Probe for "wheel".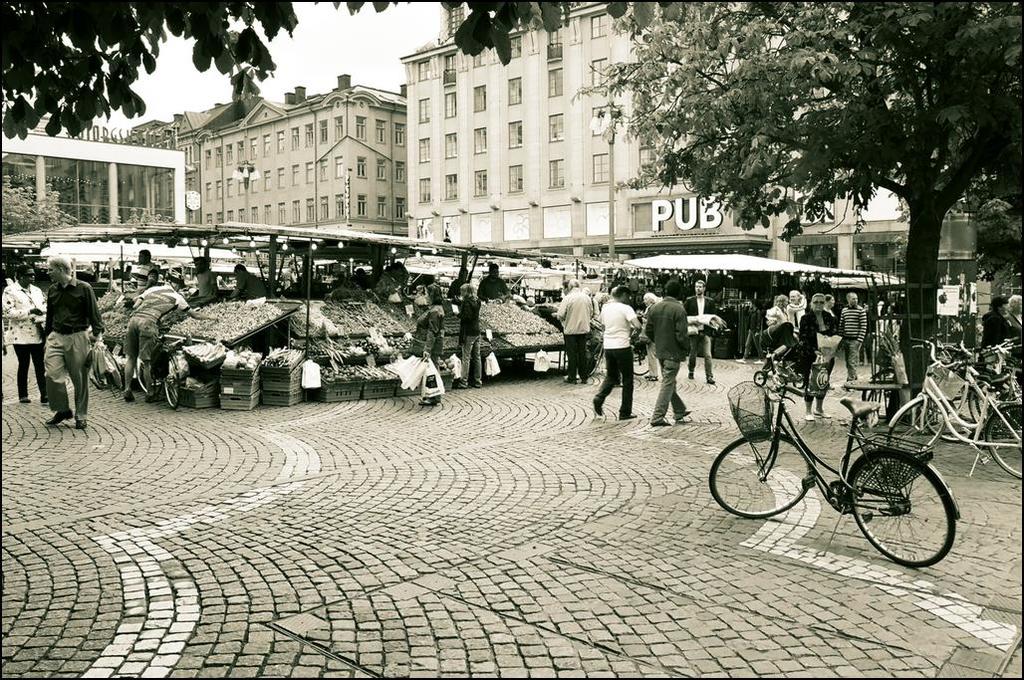
Probe result: [x1=975, y1=381, x2=1002, y2=415].
